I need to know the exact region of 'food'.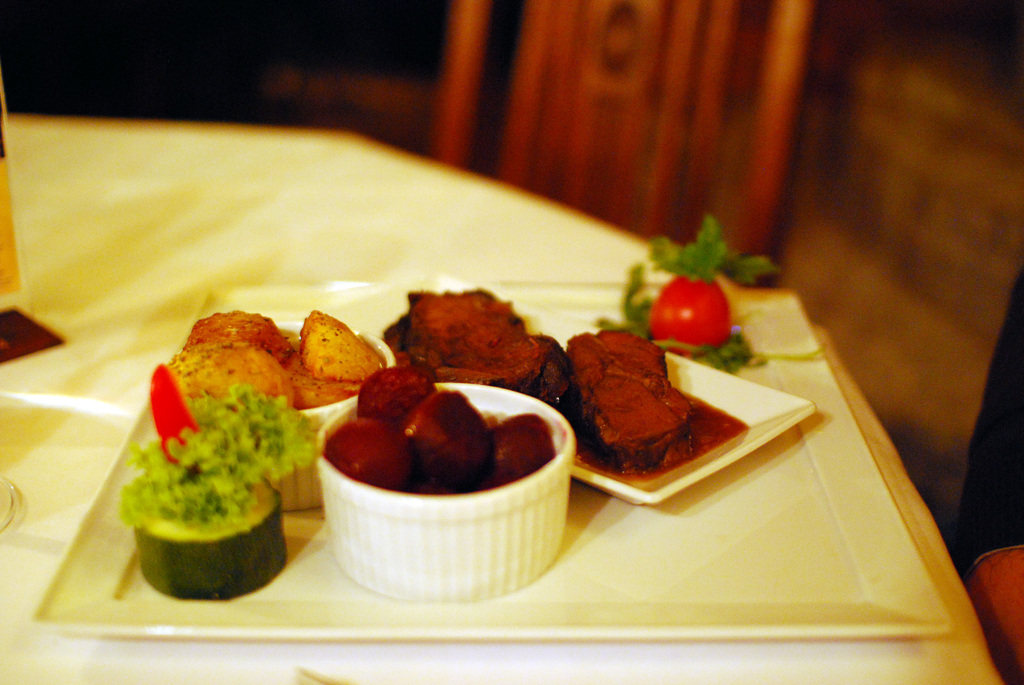
Region: [591,209,794,377].
